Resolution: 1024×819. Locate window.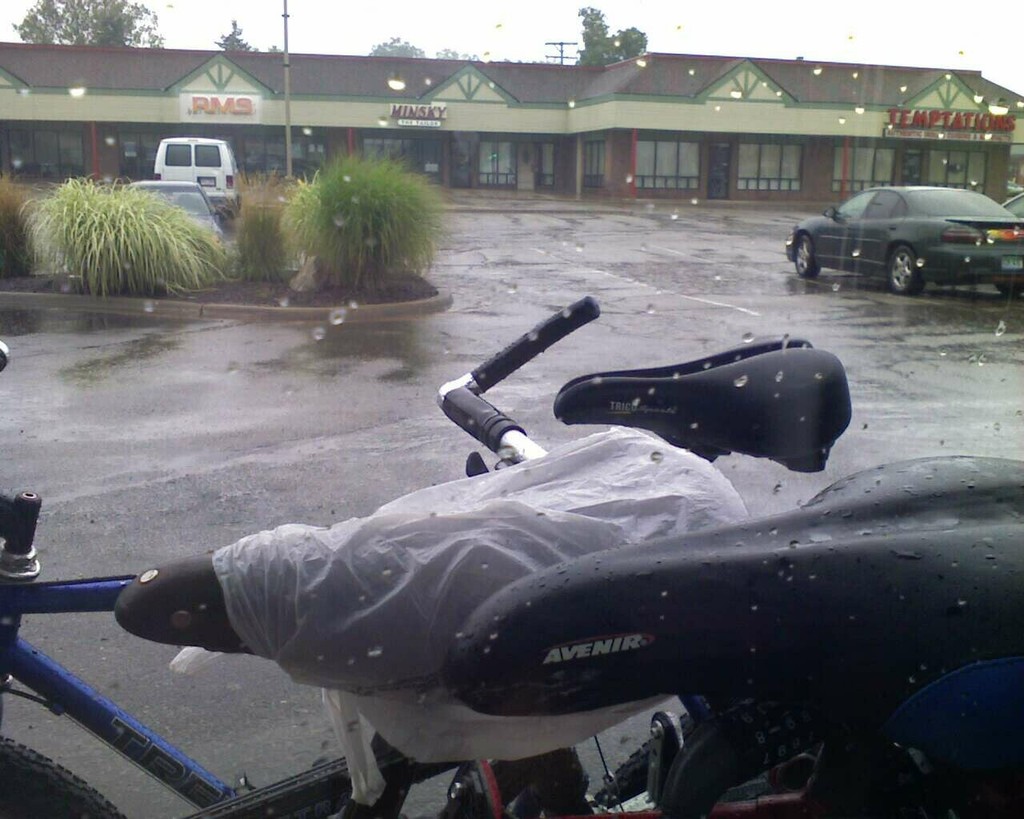
pyautogui.locateOnScreen(834, 147, 898, 193).
